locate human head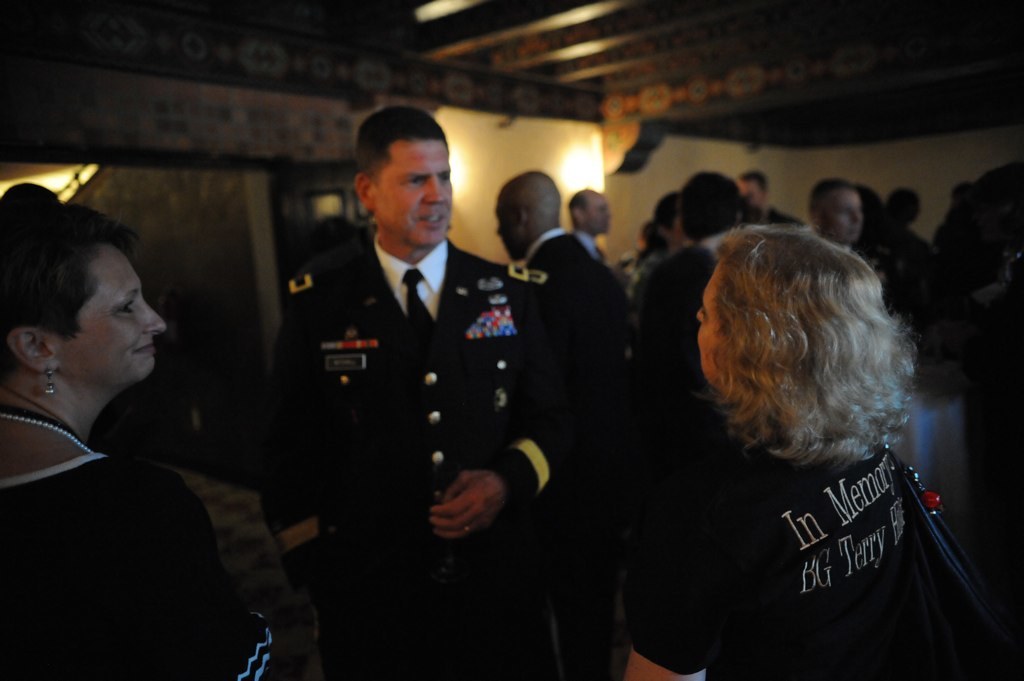
x1=882 y1=186 x2=920 y2=228
